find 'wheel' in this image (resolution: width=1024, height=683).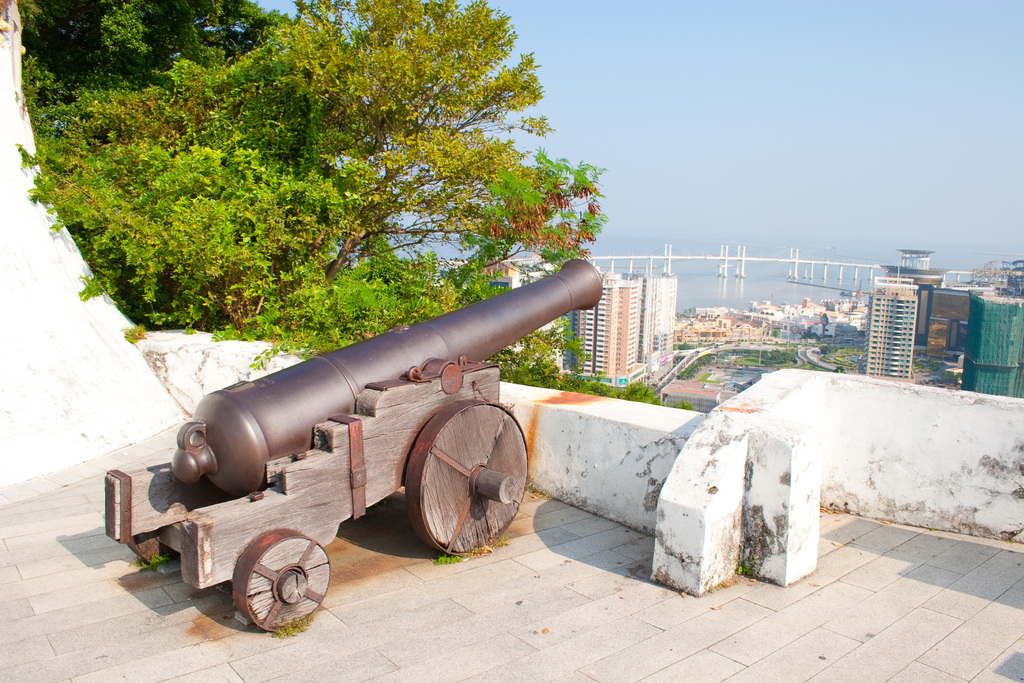
bbox=(126, 533, 173, 568).
